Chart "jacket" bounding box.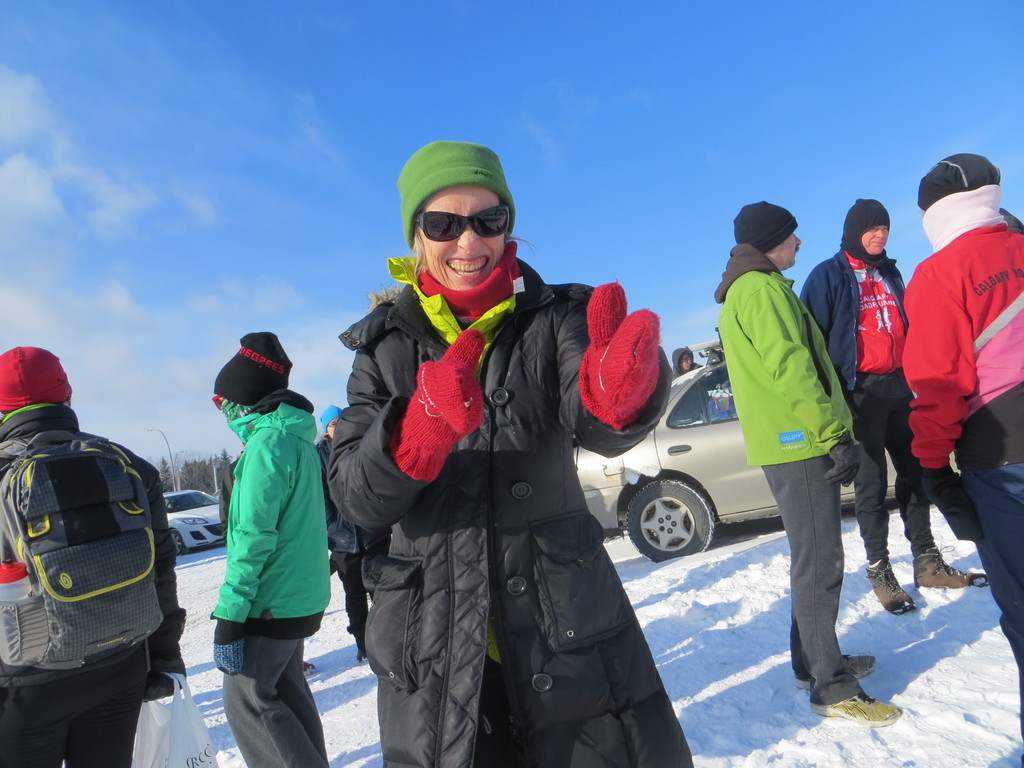
Charted: l=207, t=383, r=334, b=644.
